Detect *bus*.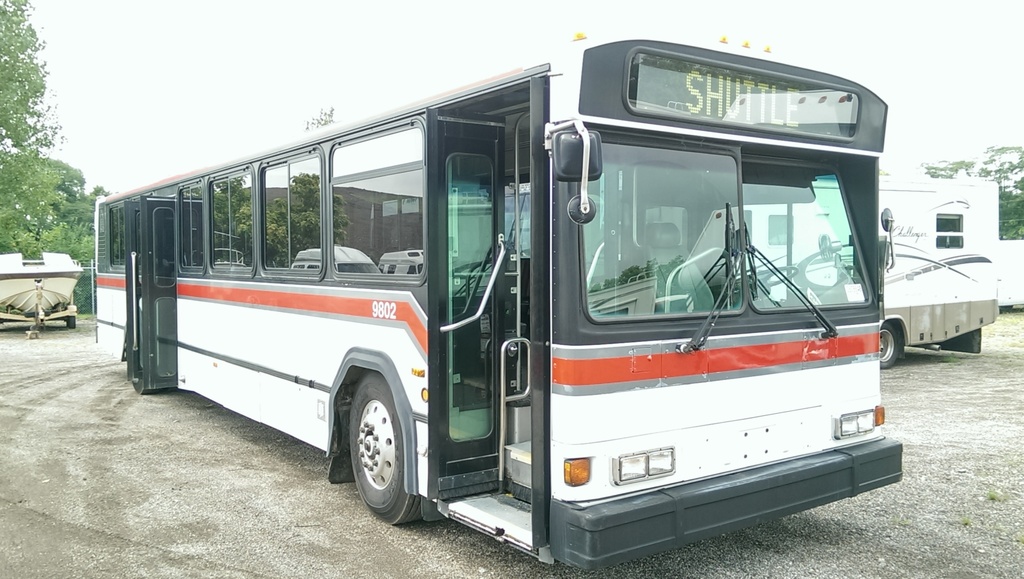
Detected at <region>87, 28, 903, 572</region>.
